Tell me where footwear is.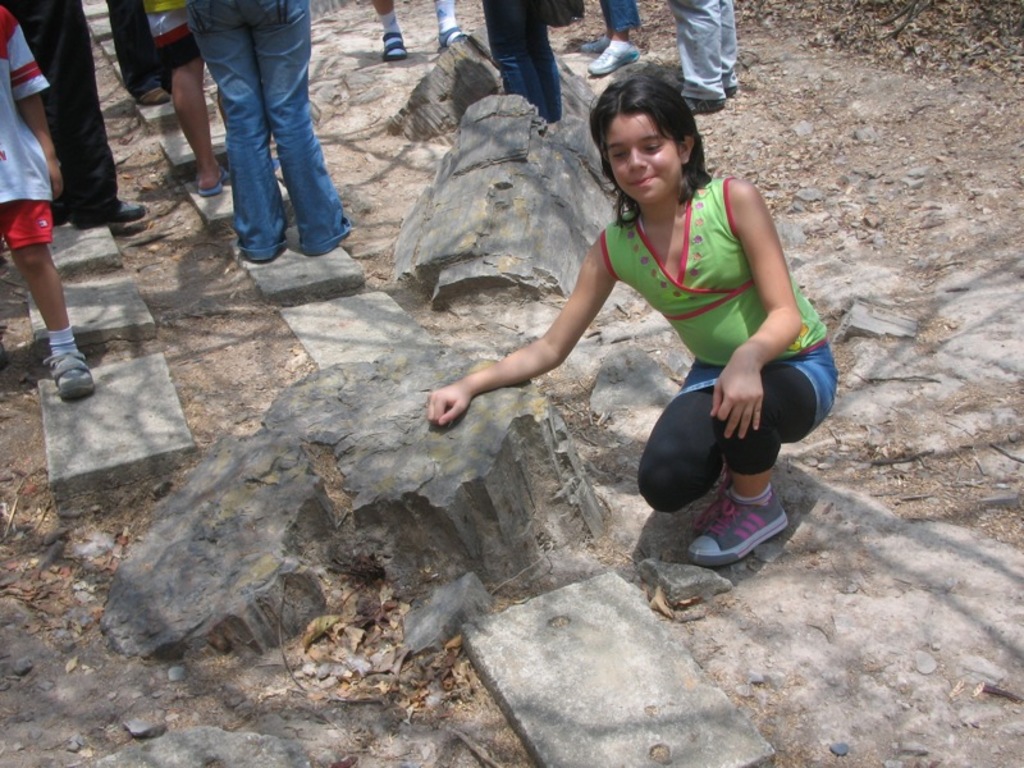
footwear is at left=579, top=36, right=609, bottom=52.
